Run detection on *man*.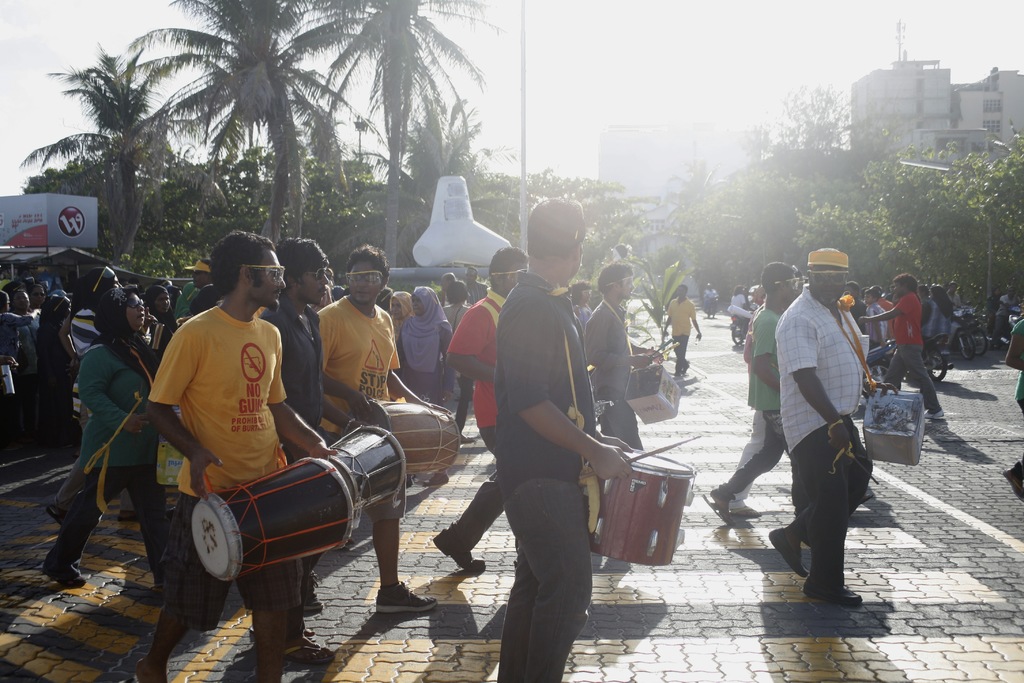
Result: left=854, top=276, right=943, bottom=409.
